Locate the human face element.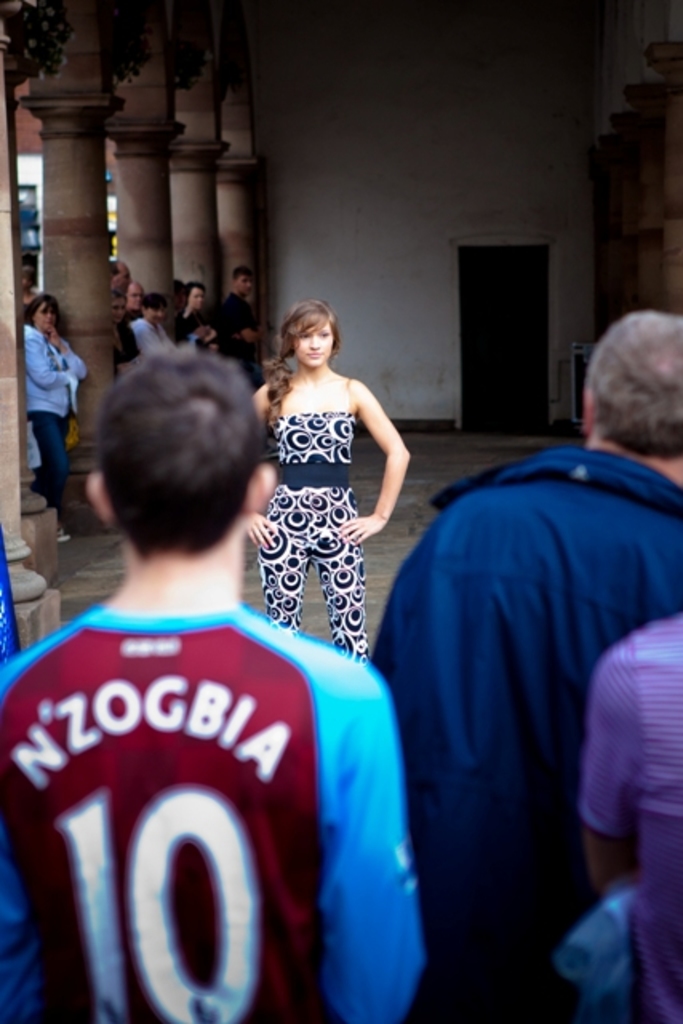
Element bbox: 29,298,62,331.
